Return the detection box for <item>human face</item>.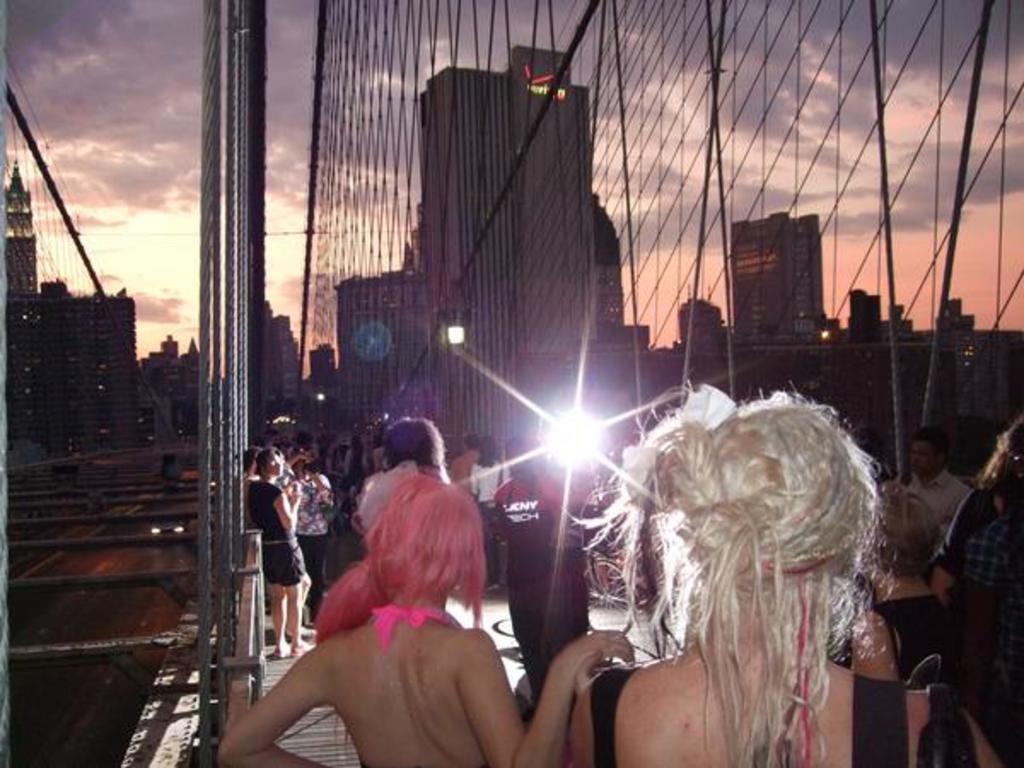
911, 440, 937, 474.
